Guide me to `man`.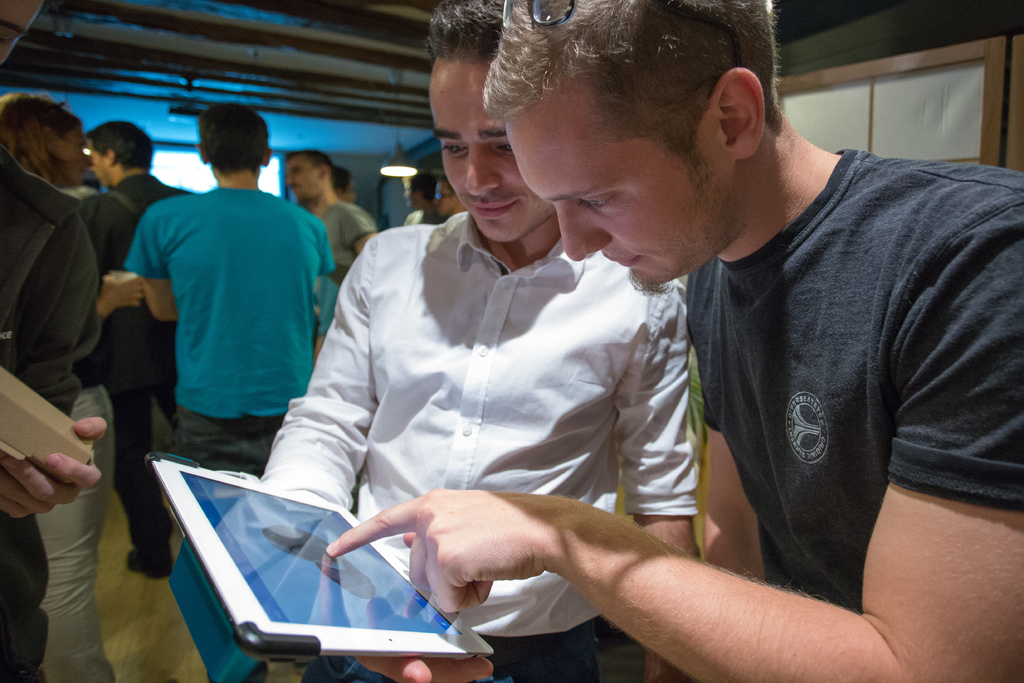
Guidance: [258,0,716,682].
